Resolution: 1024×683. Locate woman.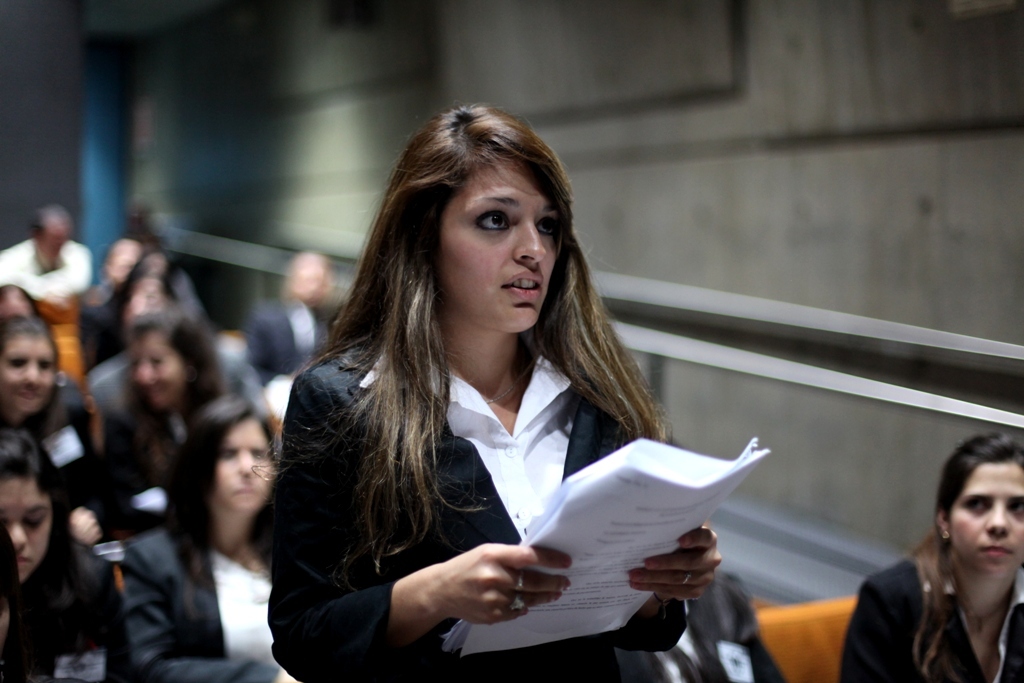
box=[837, 431, 1023, 682].
